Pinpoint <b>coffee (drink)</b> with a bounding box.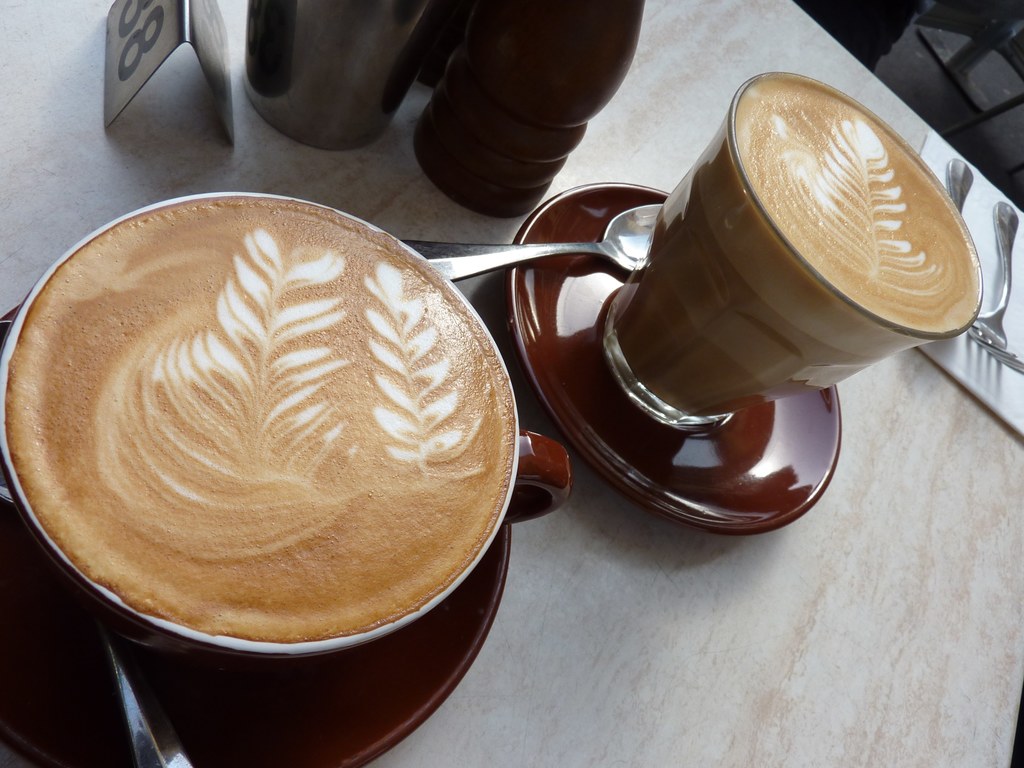
<box>0,203,530,695</box>.
